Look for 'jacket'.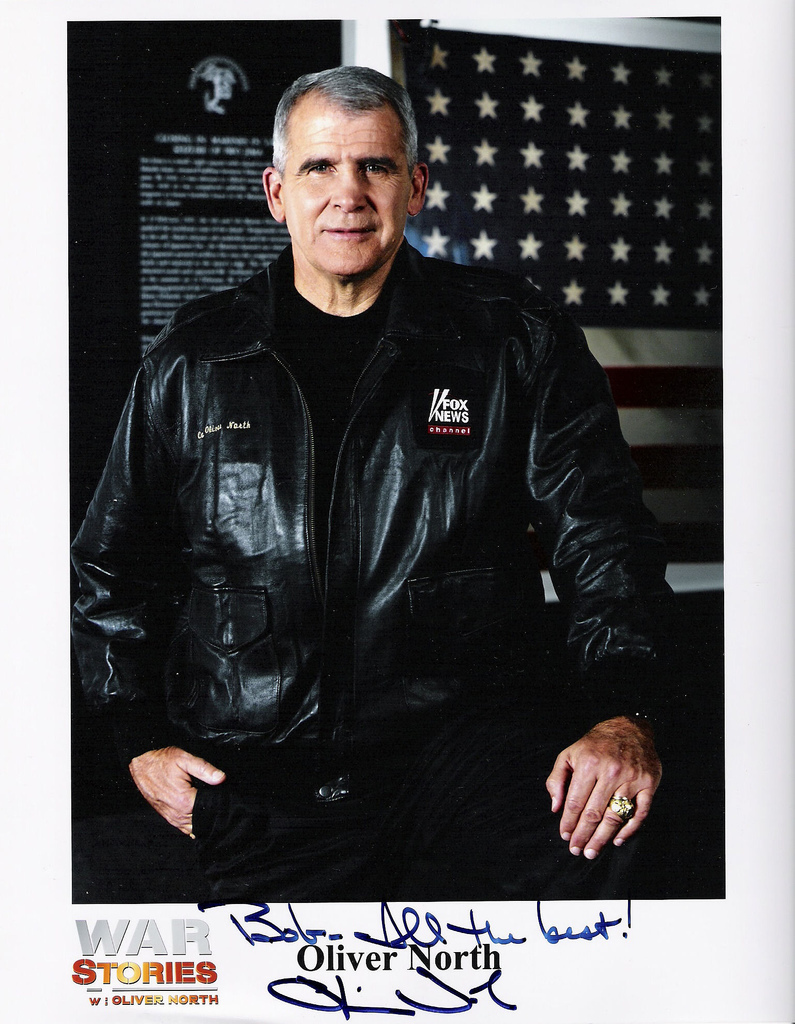
Found: (x1=33, y1=241, x2=683, y2=768).
